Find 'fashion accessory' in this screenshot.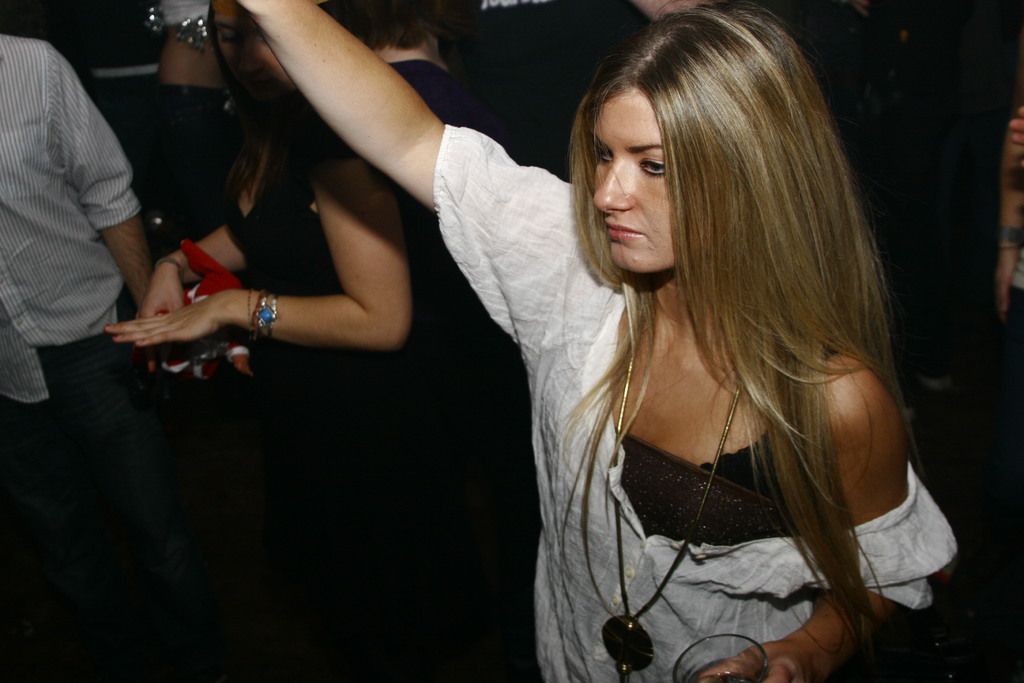
The bounding box for 'fashion accessory' is [111,336,115,340].
